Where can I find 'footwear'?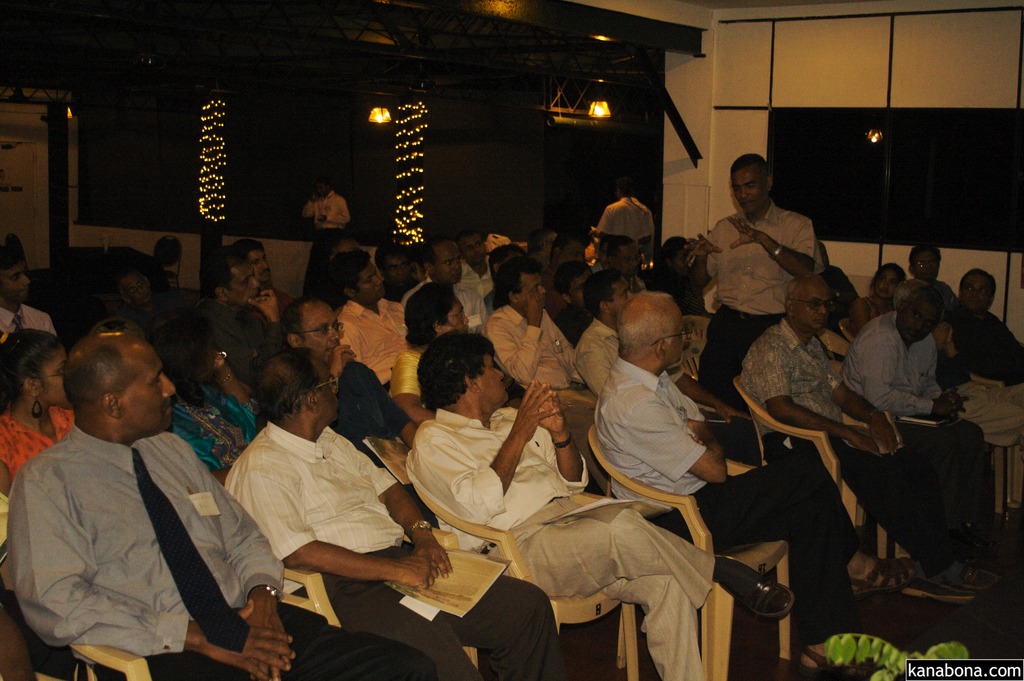
You can find it at BBox(721, 563, 790, 621).
